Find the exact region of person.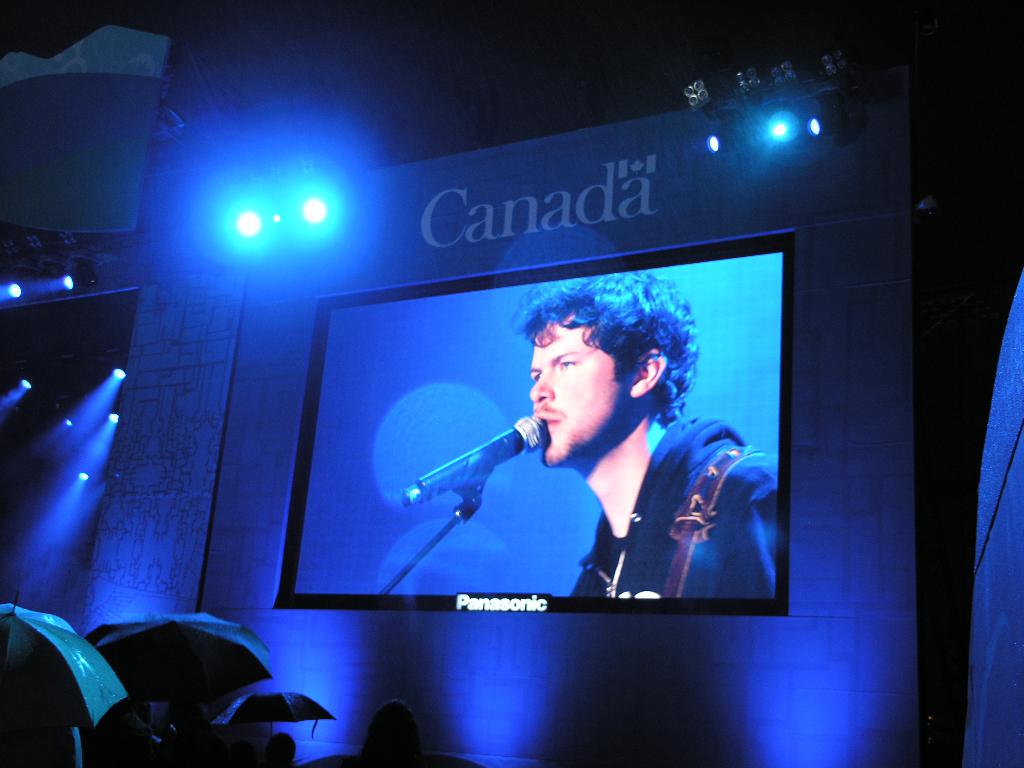
Exact region: bbox=[516, 263, 778, 598].
